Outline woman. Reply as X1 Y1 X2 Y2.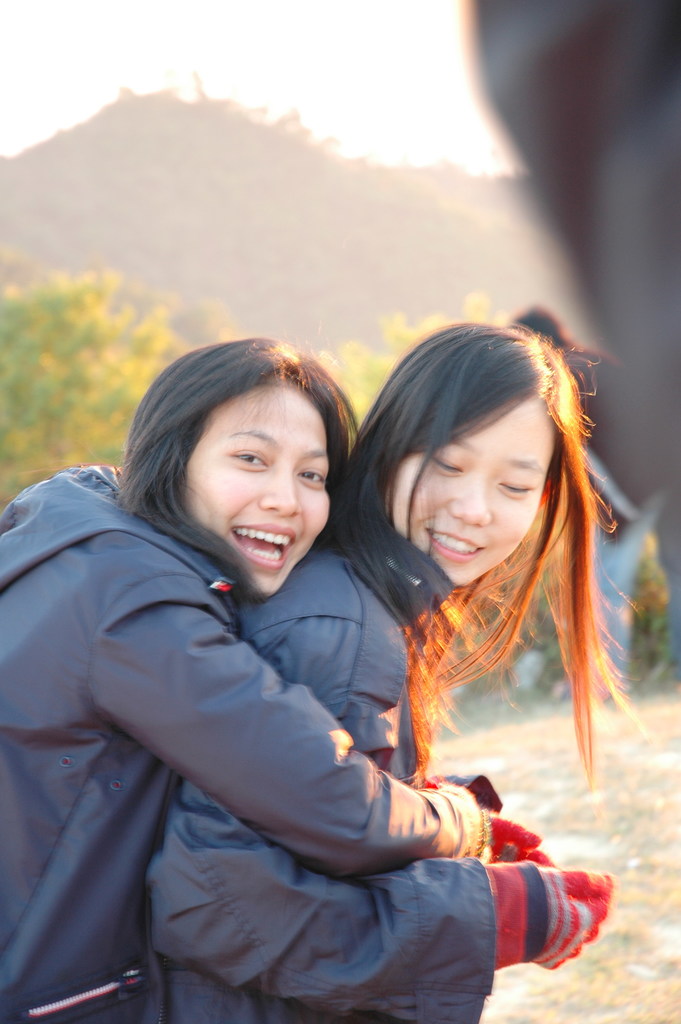
0 337 614 1023.
